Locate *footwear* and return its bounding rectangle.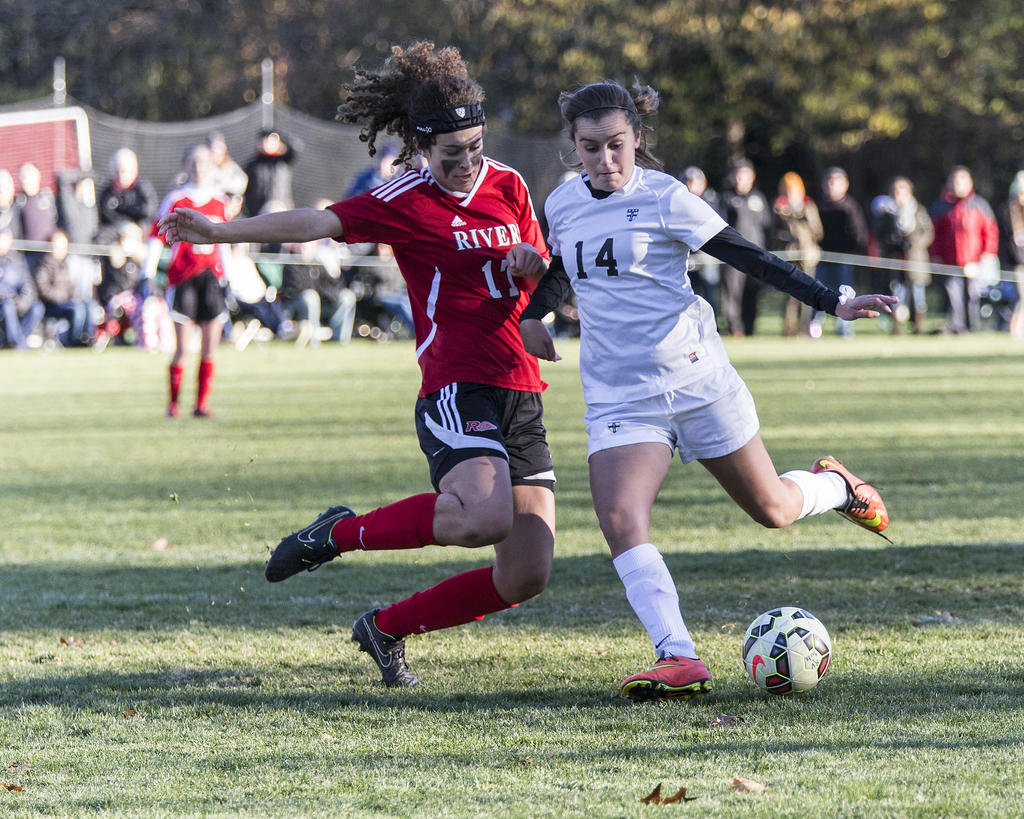
{"left": 619, "top": 649, "right": 717, "bottom": 698}.
